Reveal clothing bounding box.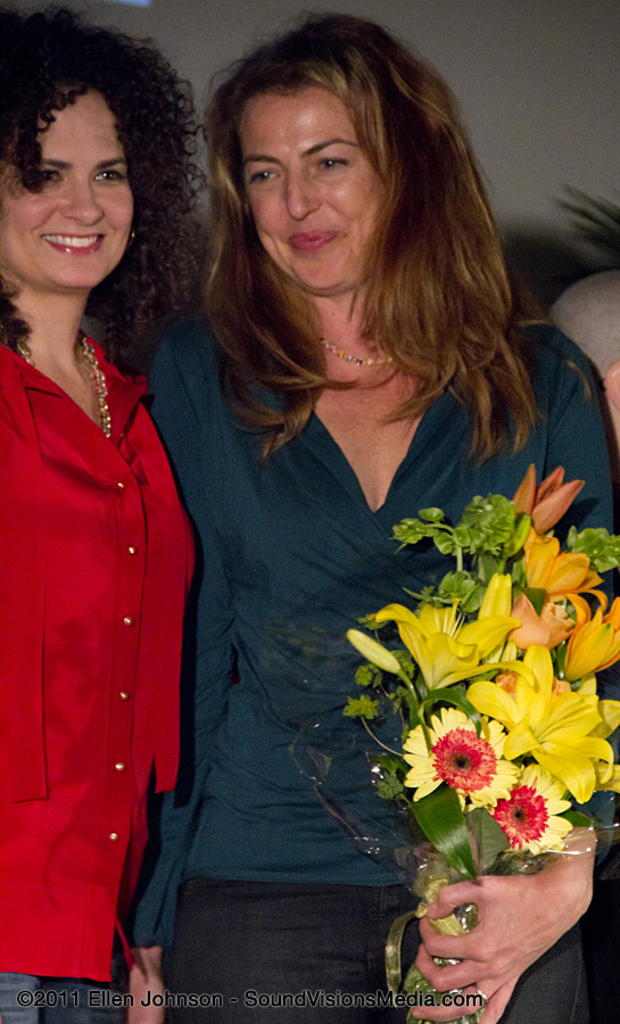
Revealed: <region>22, 299, 192, 943</region>.
